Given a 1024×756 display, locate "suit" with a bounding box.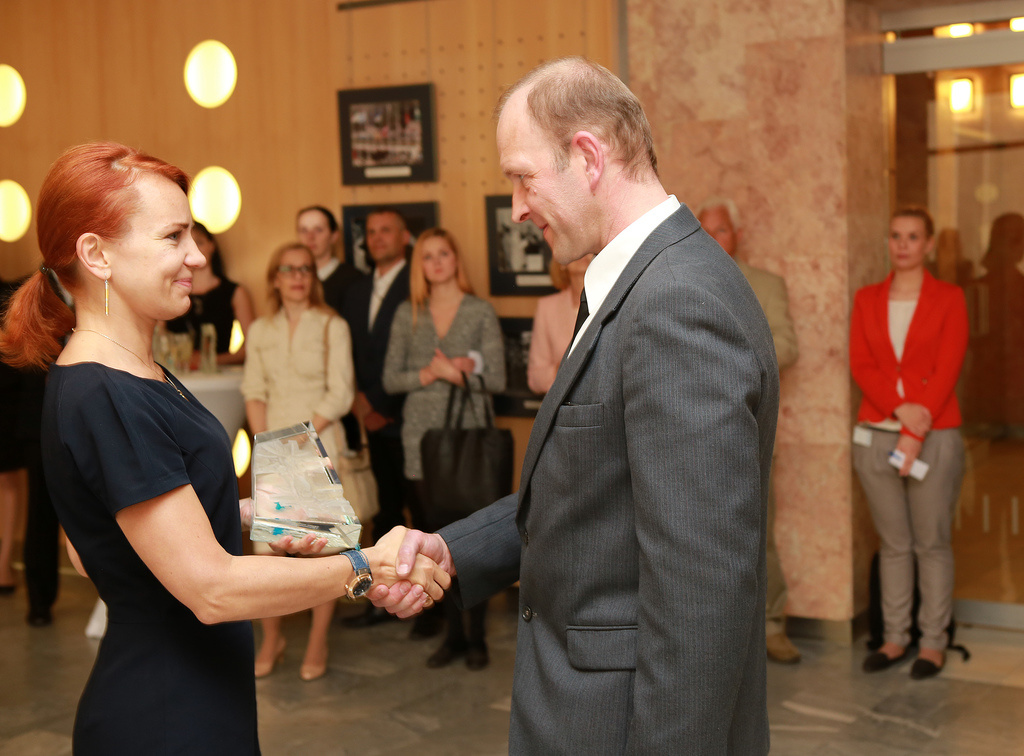
Located: 840 227 980 669.
